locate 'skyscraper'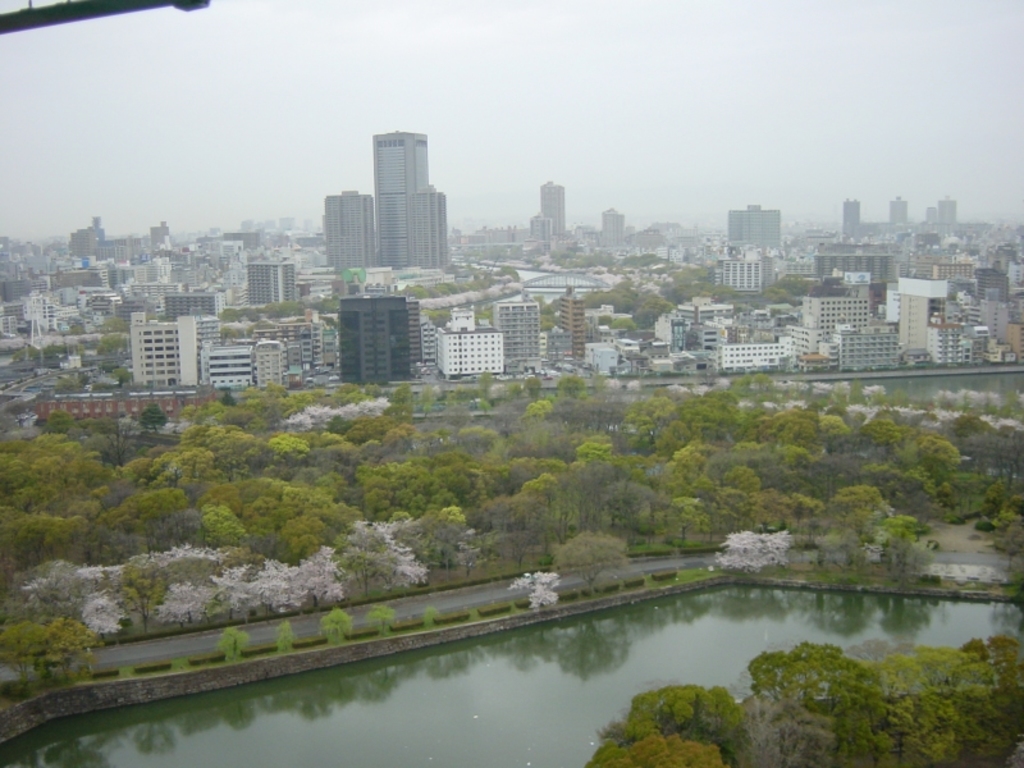
<box>257,347,282,384</box>
